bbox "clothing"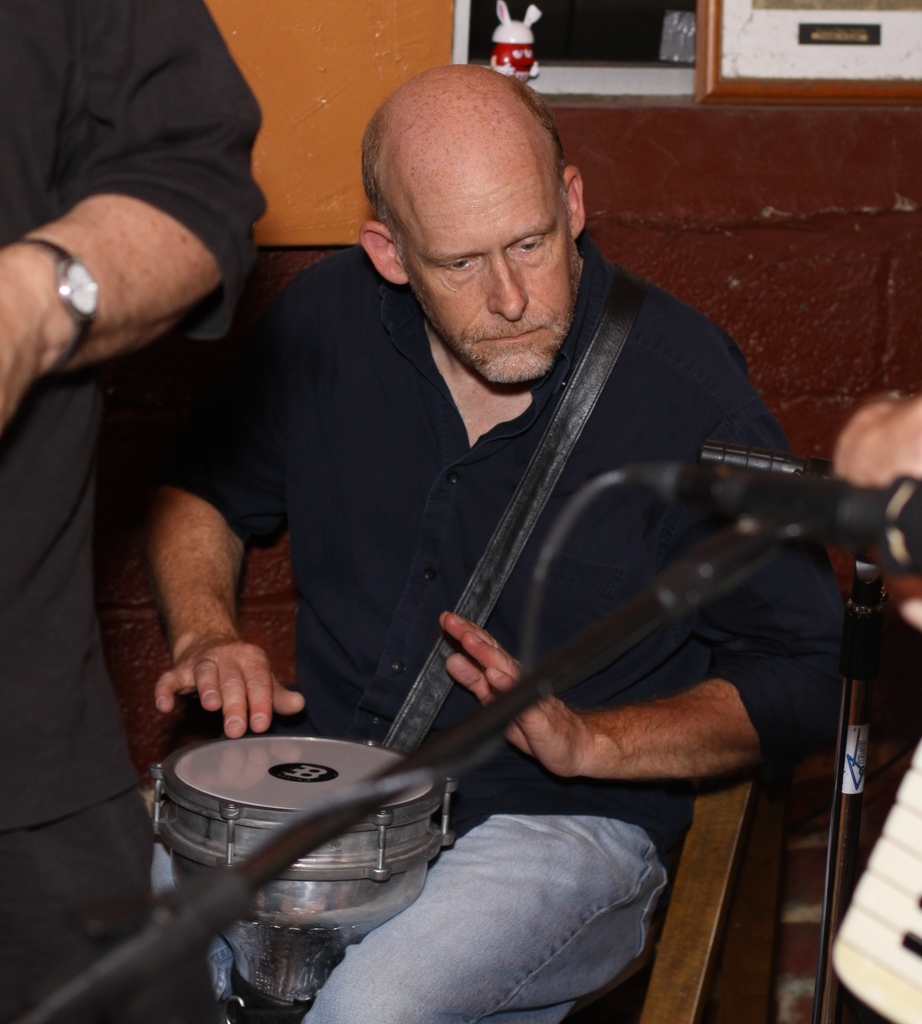
region(211, 812, 667, 1023)
